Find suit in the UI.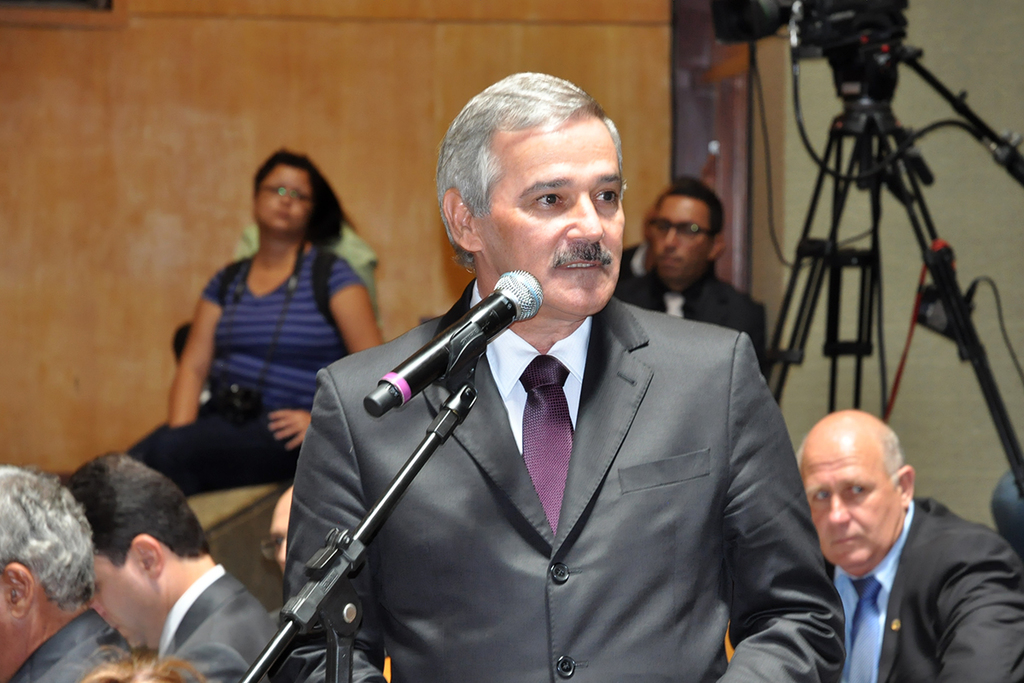
UI element at locate(1, 605, 136, 682).
